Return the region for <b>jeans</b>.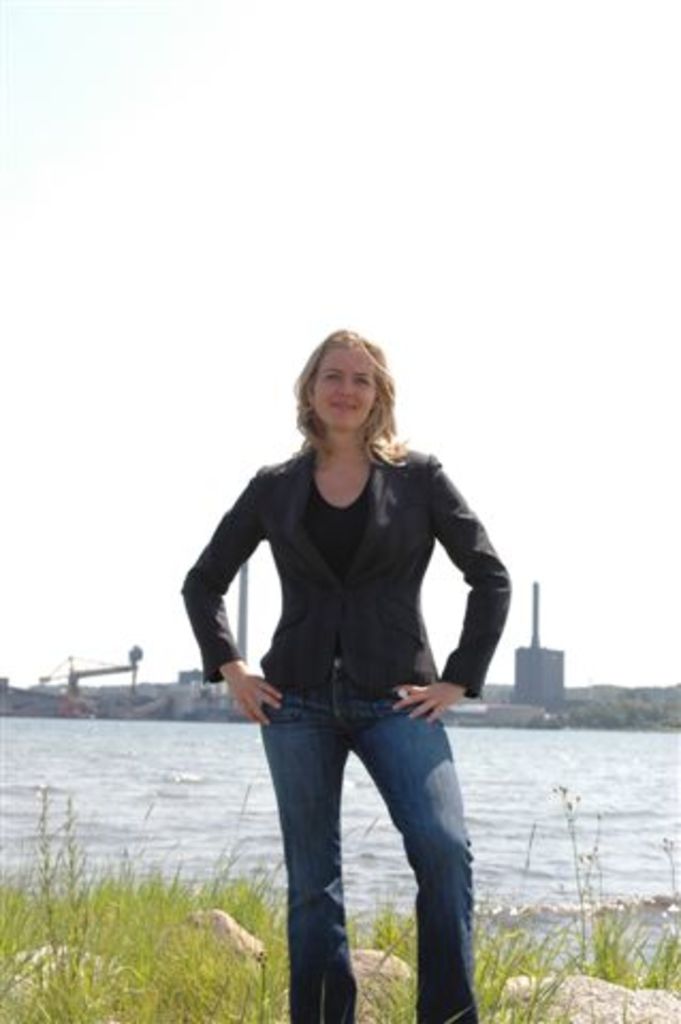
<bbox>218, 685, 491, 1001</bbox>.
